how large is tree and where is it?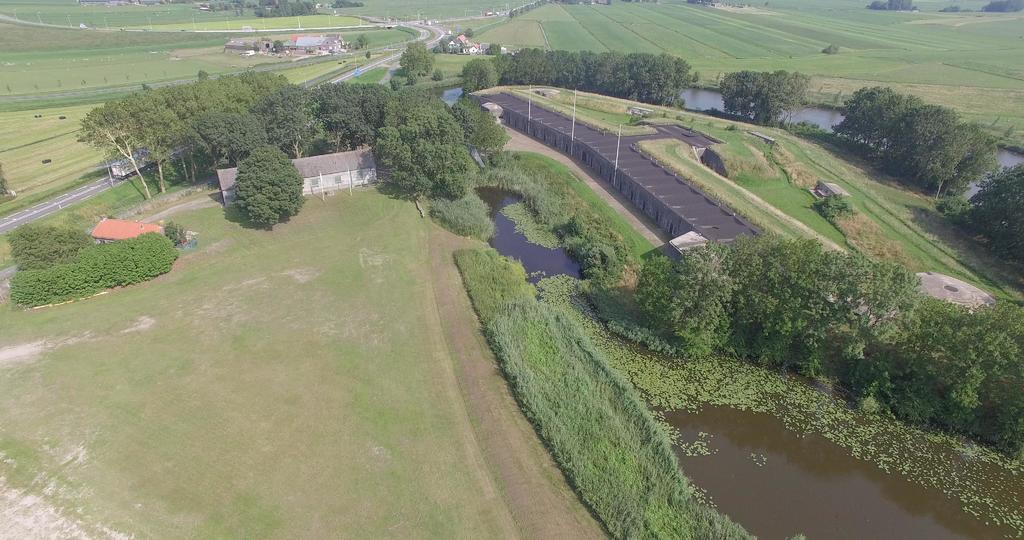
Bounding box: pyautogui.locateOnScreen(203, 109, 253, 170).
